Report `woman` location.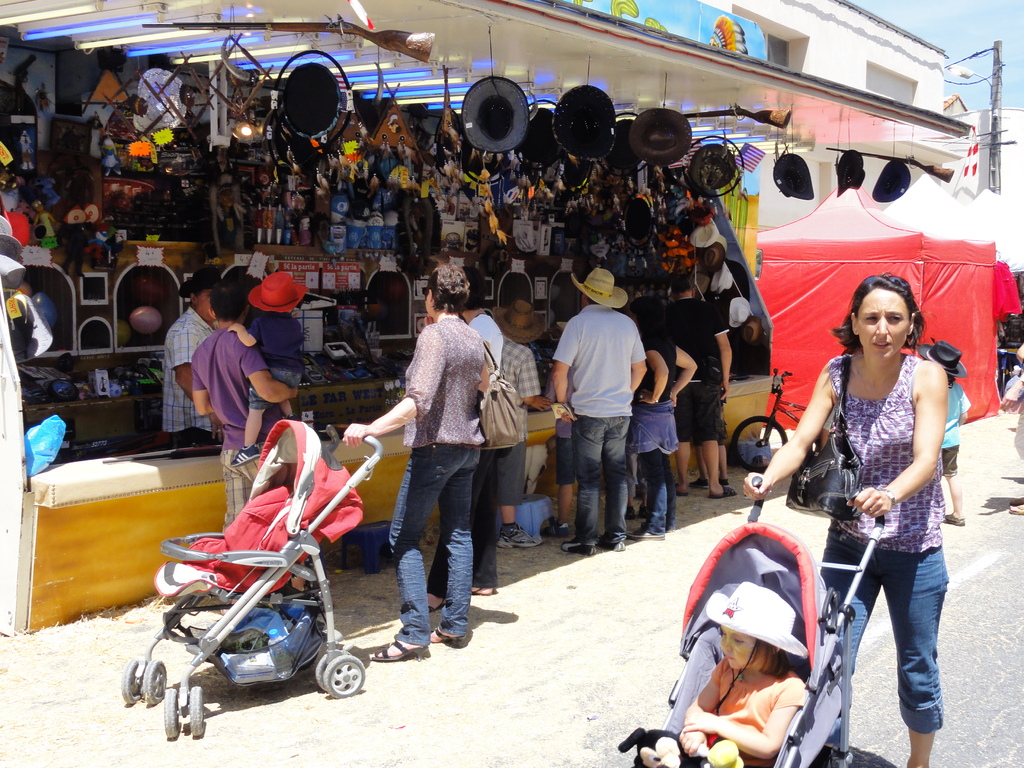
Report: pyautogui.locateOnScreen(733, 245, 954, 744).
